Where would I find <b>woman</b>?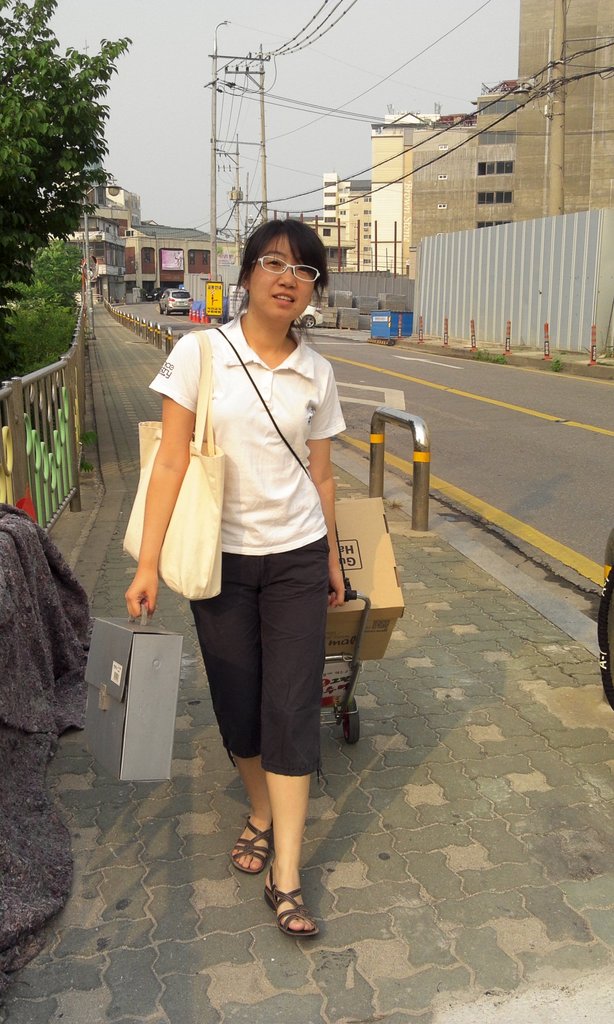
At (x1=124, y1=216, x2=345, y2=934).
